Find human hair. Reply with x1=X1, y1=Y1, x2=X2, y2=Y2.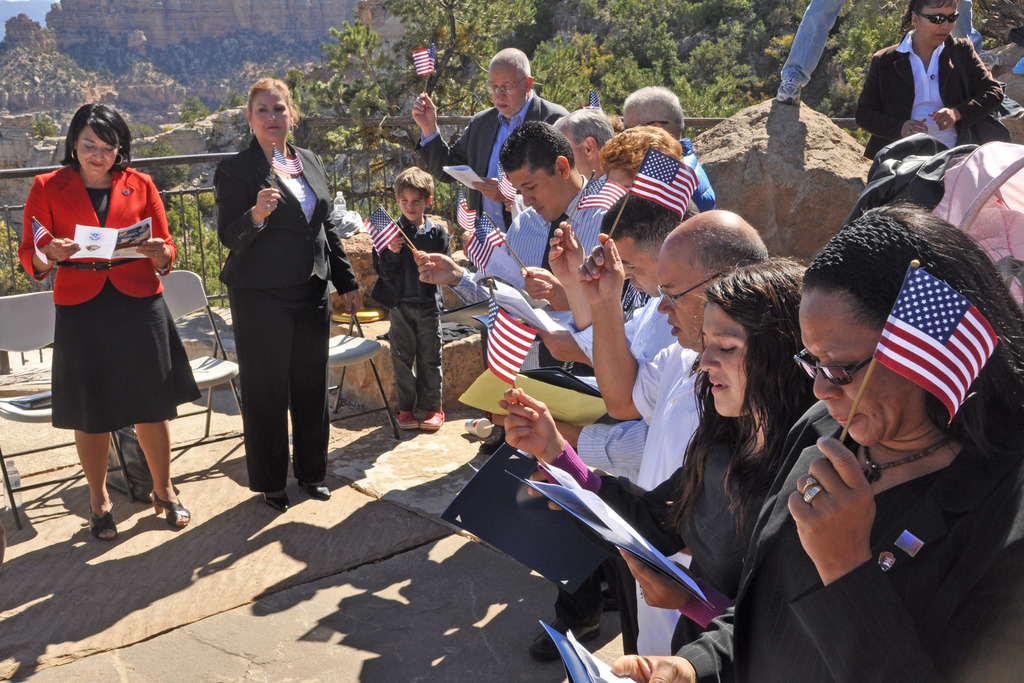
x1=600, y1=123, x2=682, y2=183.
